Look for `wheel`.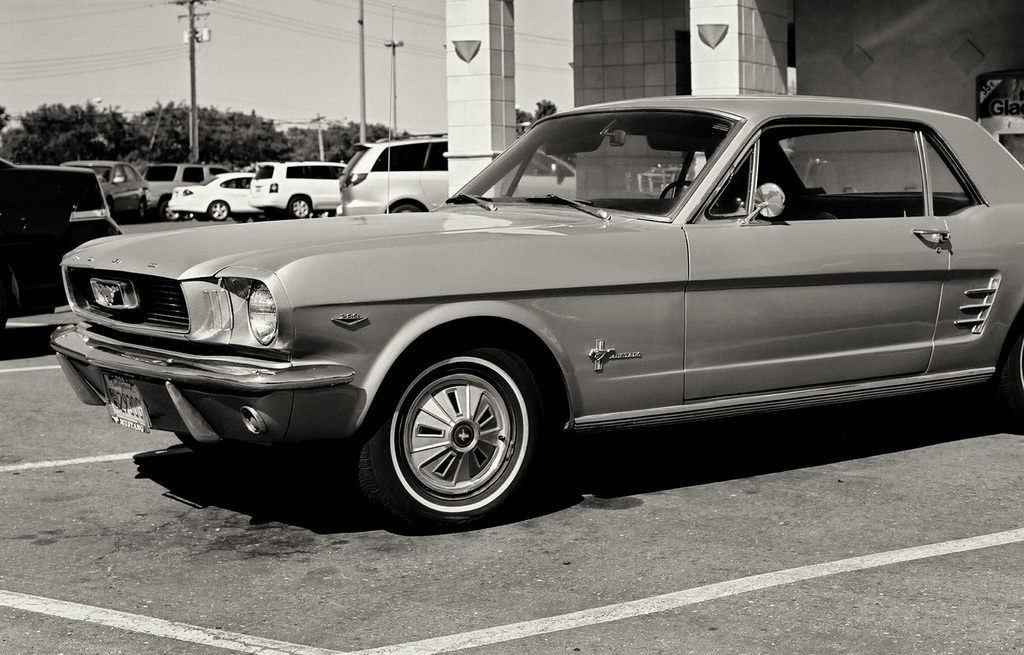
Found: select_region(292, 198, 312, 215).
